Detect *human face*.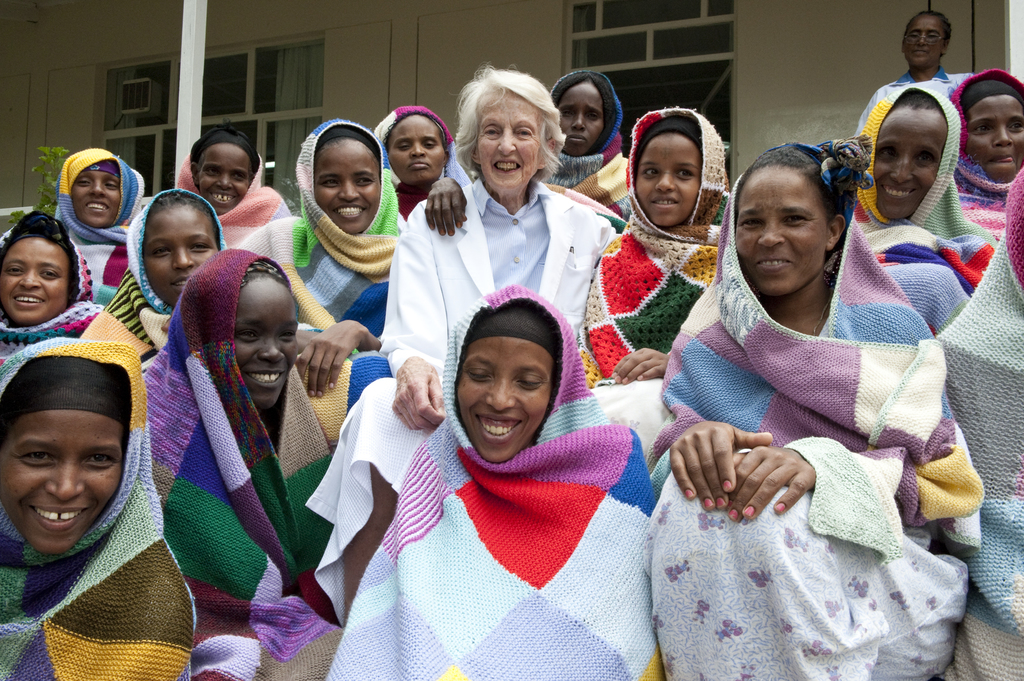
Detected at (x1=72, y1=162, x2=122, y2=224).
